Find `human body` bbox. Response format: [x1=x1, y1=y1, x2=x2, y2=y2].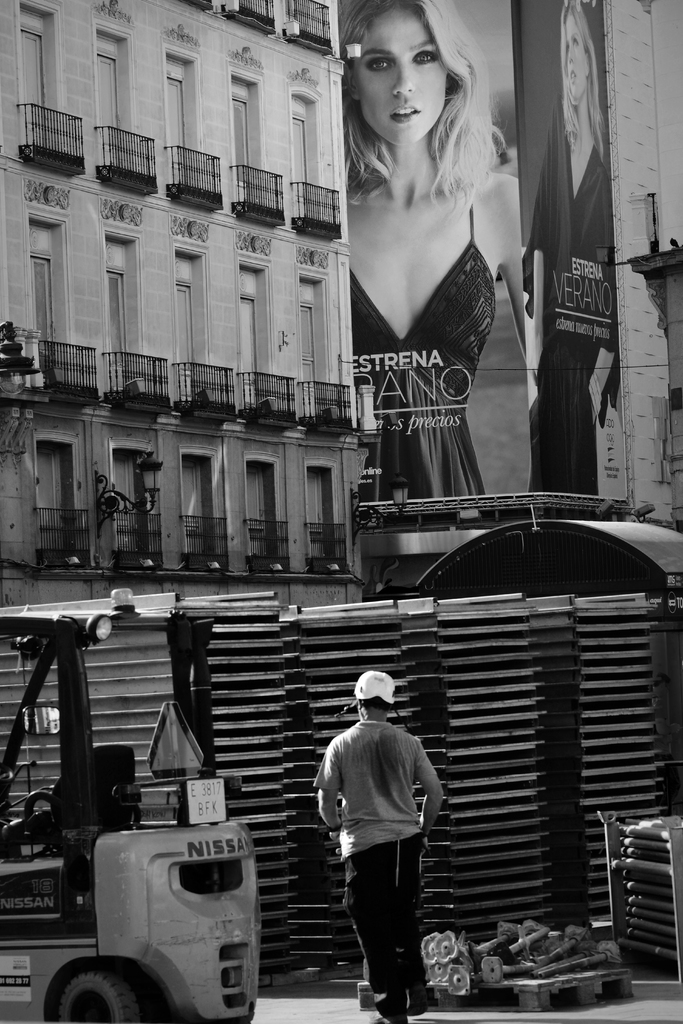
[x1=311, y1=714, x2=444, y2=1022].
